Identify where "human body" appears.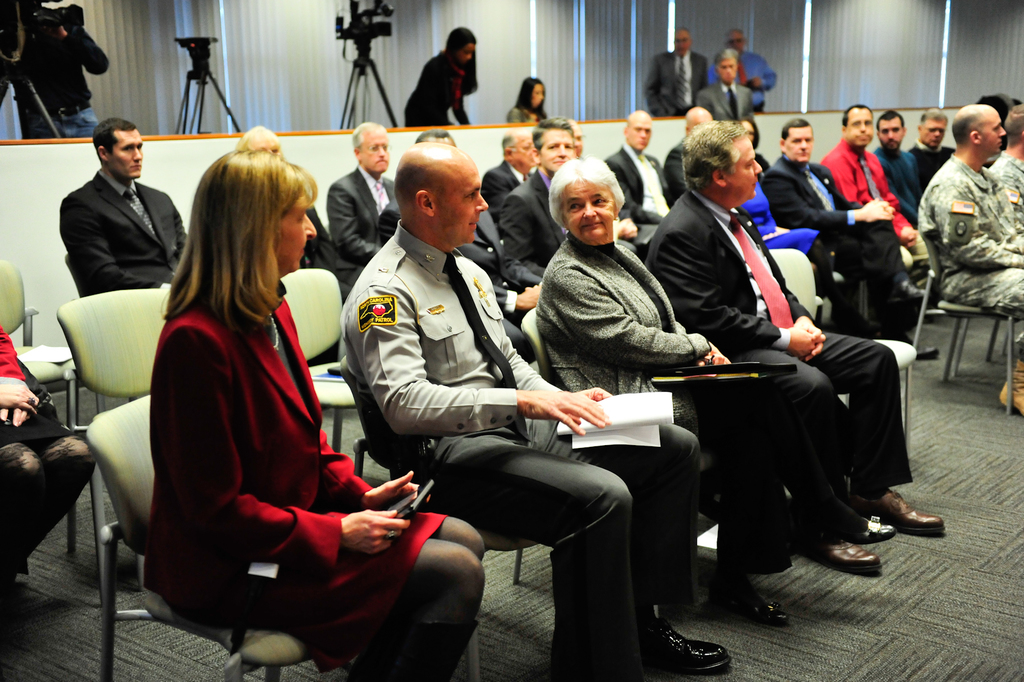
Appears at bbox=[1, 15, 113, 146].
